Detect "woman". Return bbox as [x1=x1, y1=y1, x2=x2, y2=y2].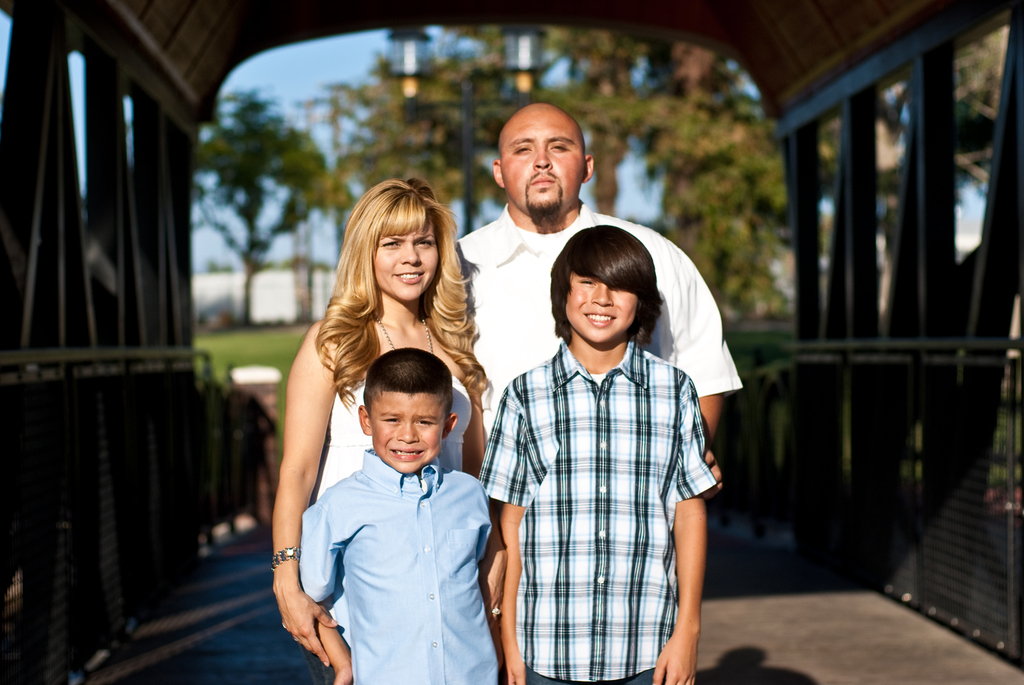
[x1=271, y1=198, x2=491, y2=597].
